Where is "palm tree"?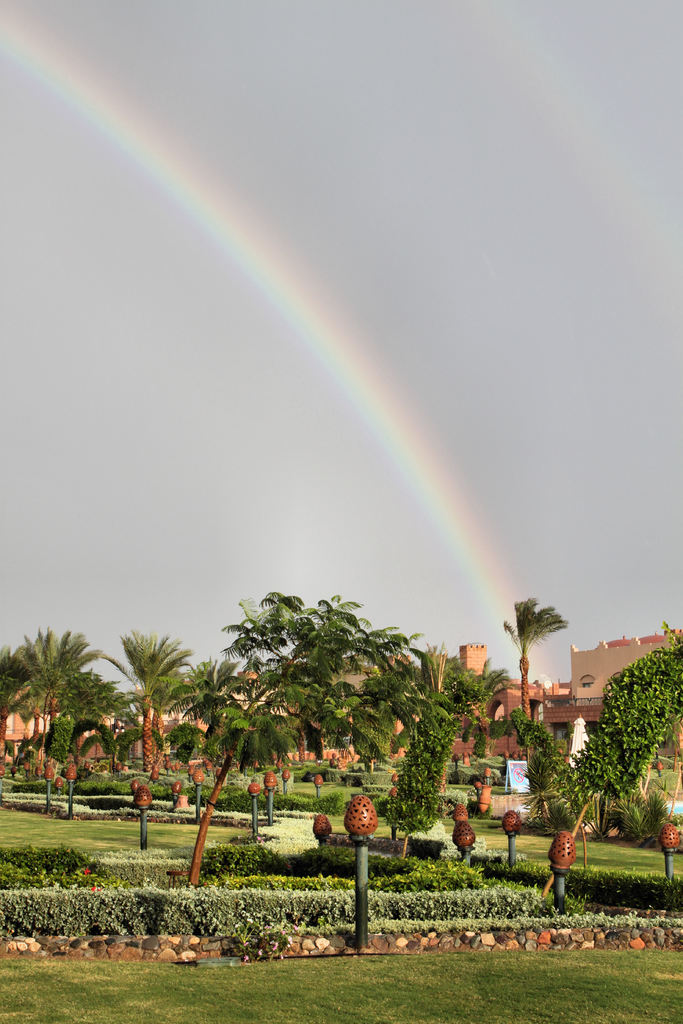
bbox=(167, 662, 263, 788).
